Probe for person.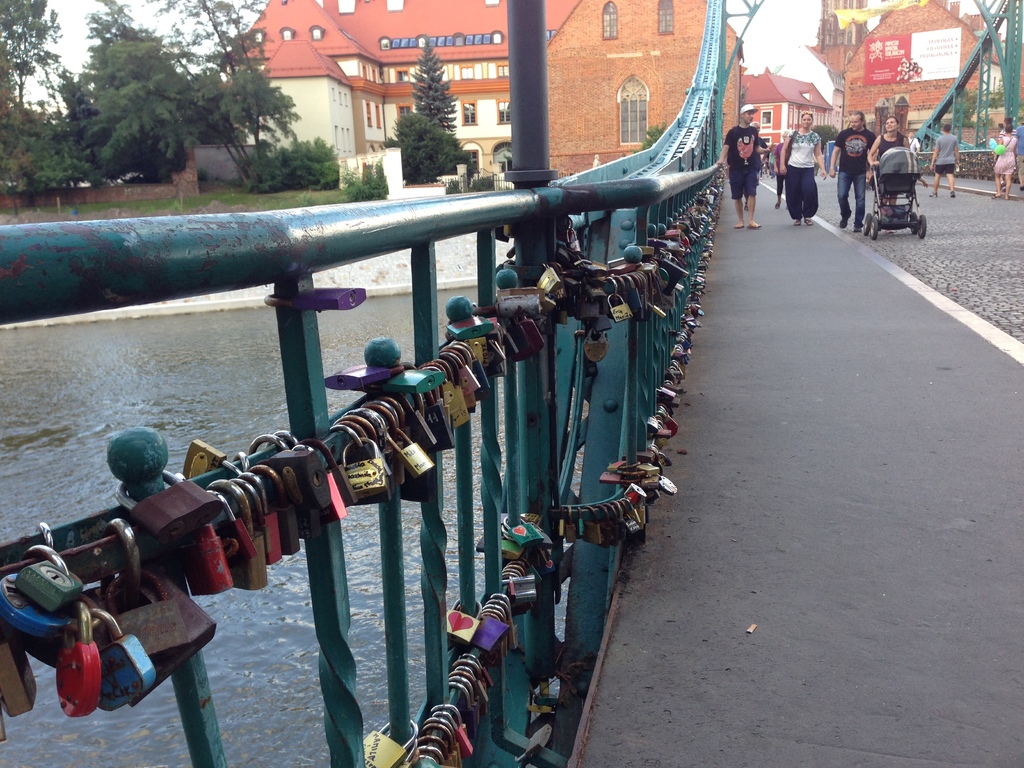
Probe result: 716 104 778 230.
